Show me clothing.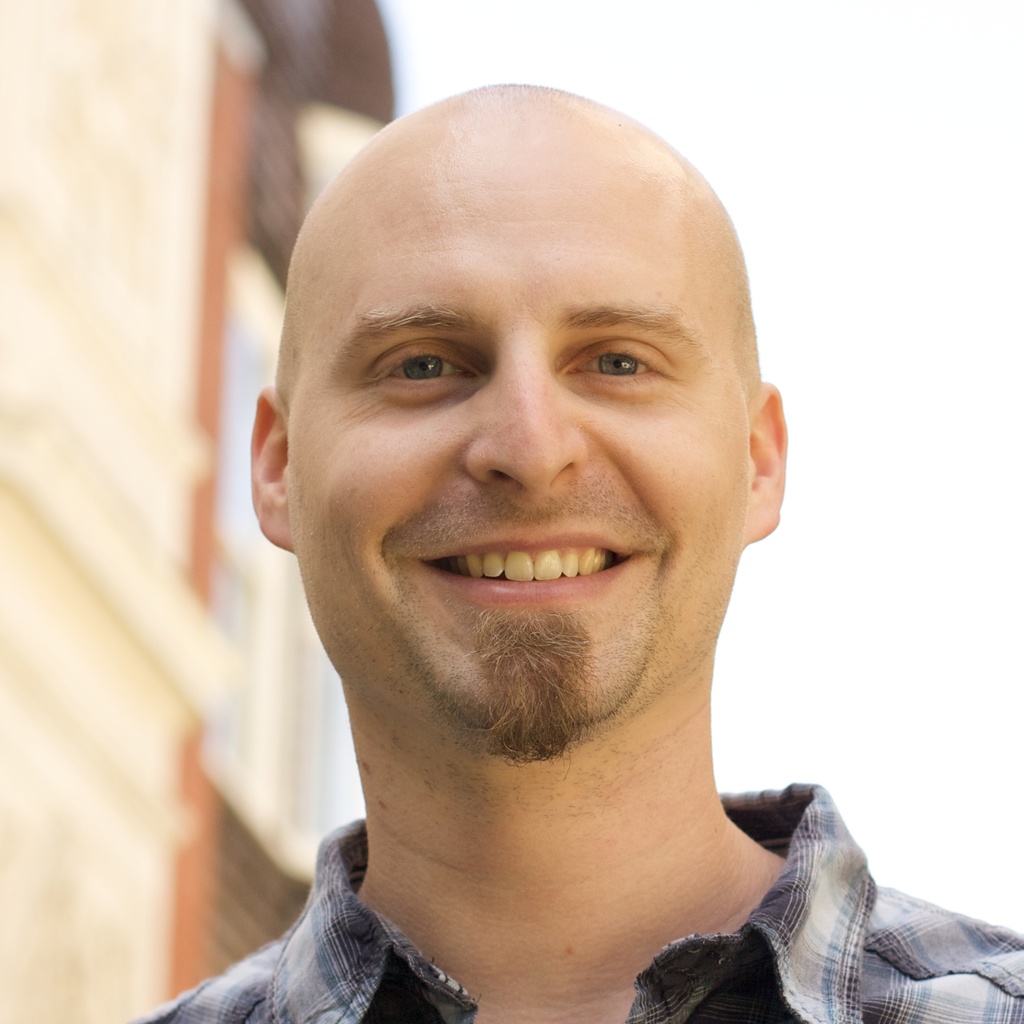
clothing is here: Rect(160, 729, 1018, 1016).
